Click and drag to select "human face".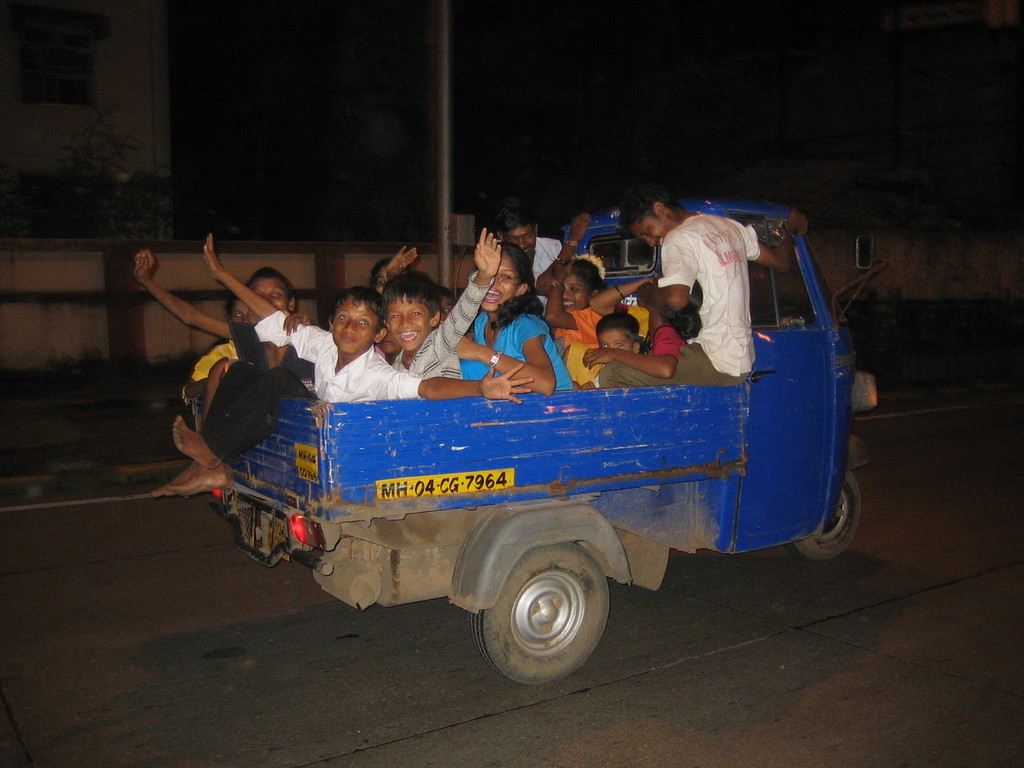
Selection: [252,278,289,314].
